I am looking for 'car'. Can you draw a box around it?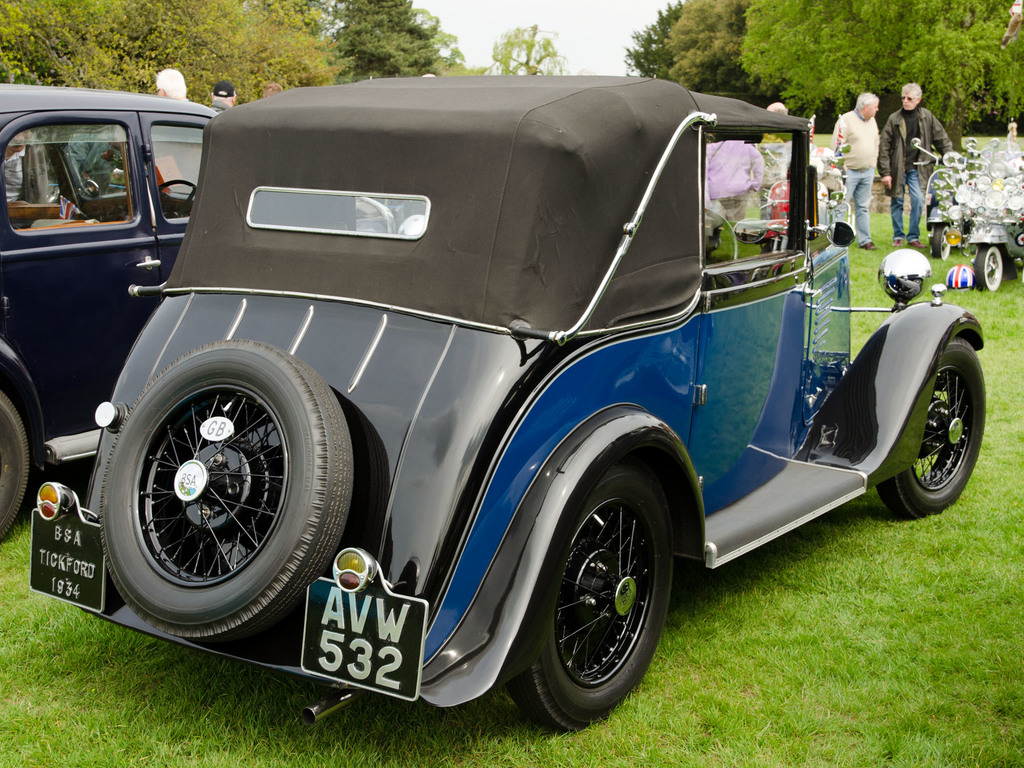
Sure, the bounding box is [x1=0, y1=82, x2=396, y2=547].
